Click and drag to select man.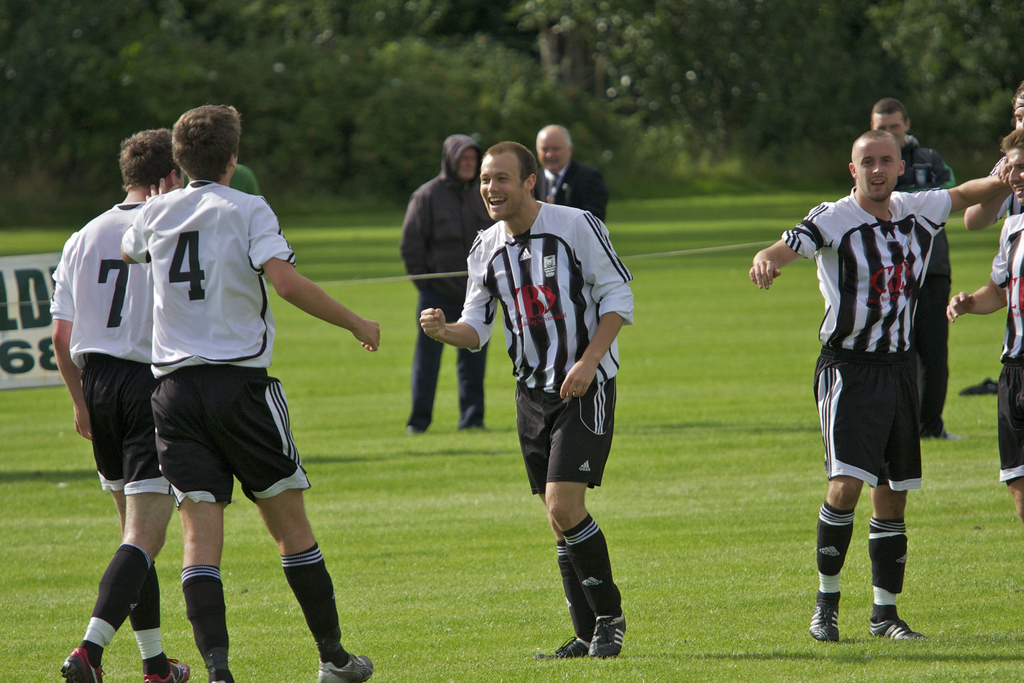
Selection: {"left": 748, "top": 131, "right": 1007, "bottom": 641}.
